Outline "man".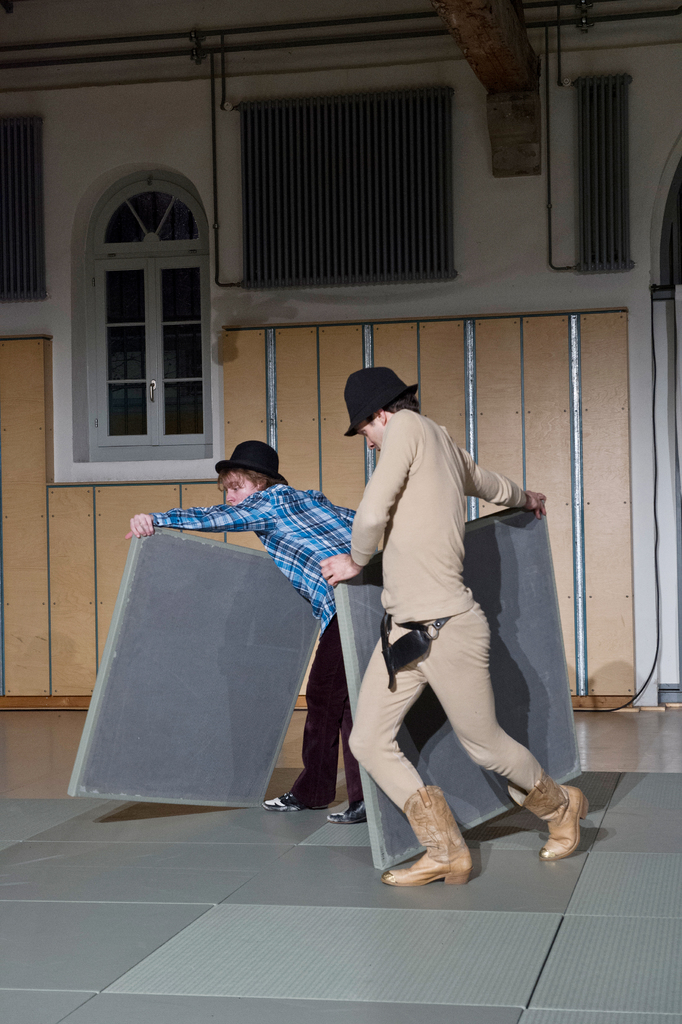
Outline: box=[323, 346, 552, 895].
